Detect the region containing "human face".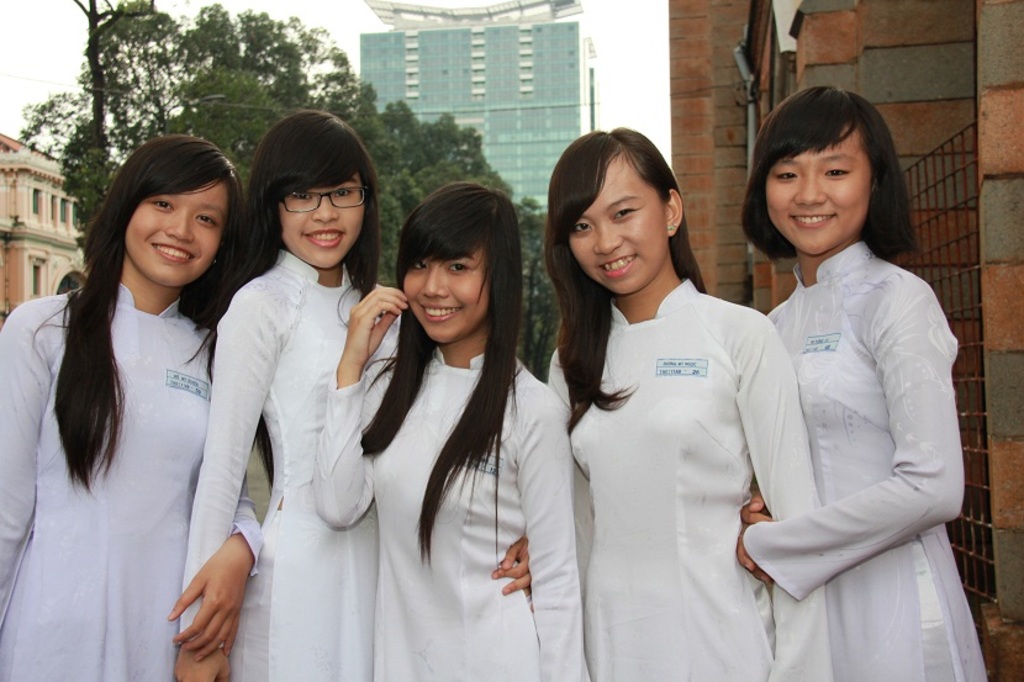
BBox(122, 178, 232, 287).
